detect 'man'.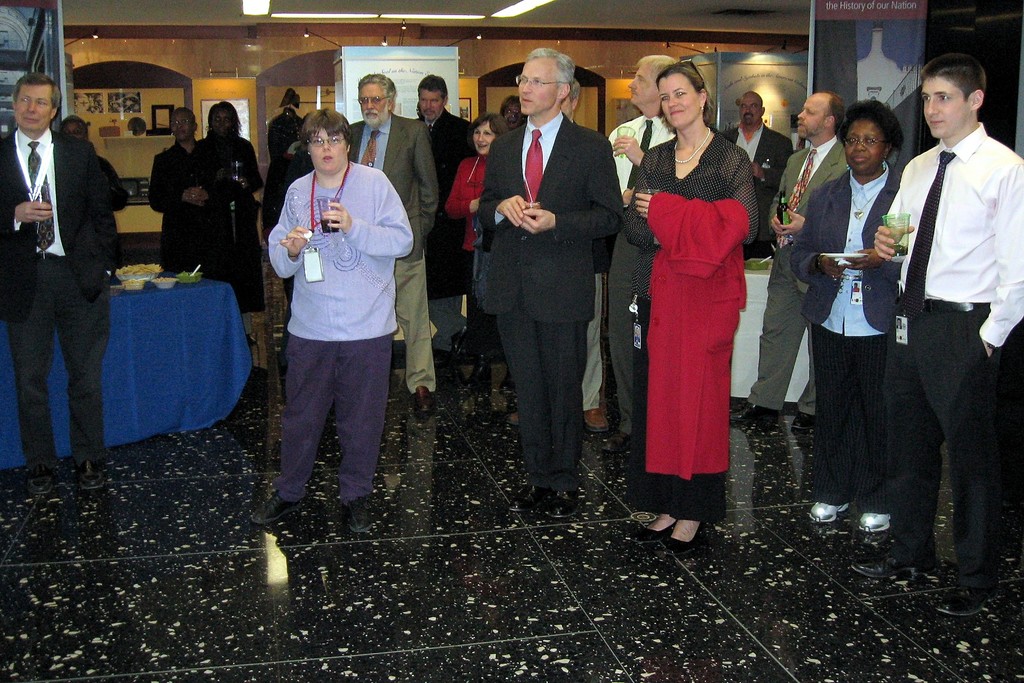
Detected at pyautogui.locateOnScreen(471, 47, 623, 523).
